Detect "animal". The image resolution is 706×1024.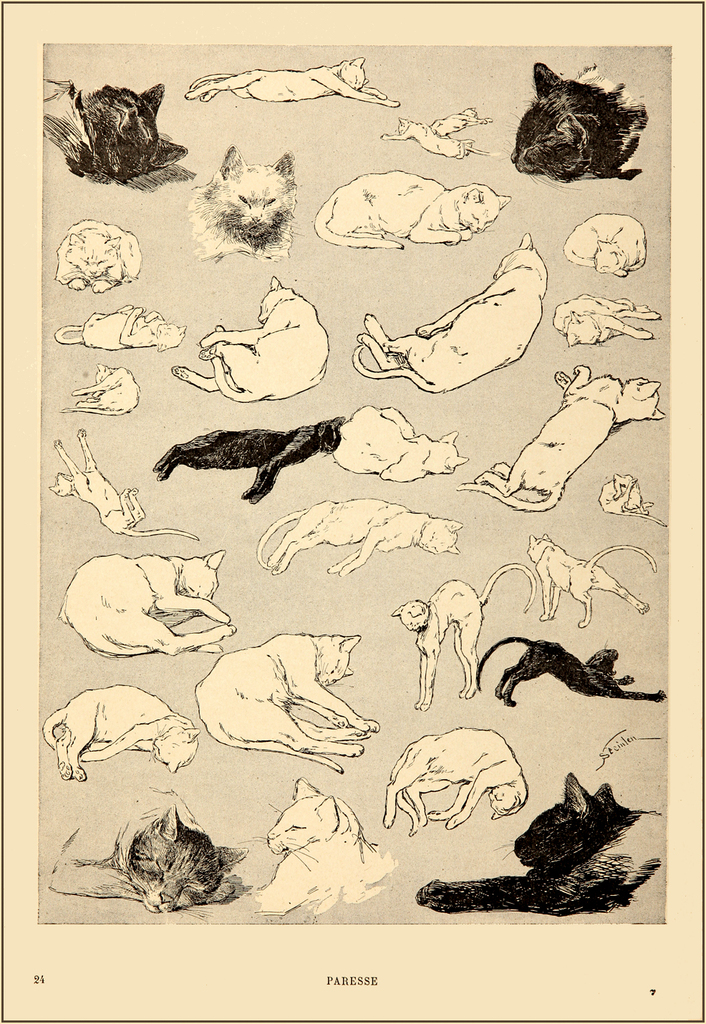
pyautogui.locateOnScreen(565, 213, 646, 282).
